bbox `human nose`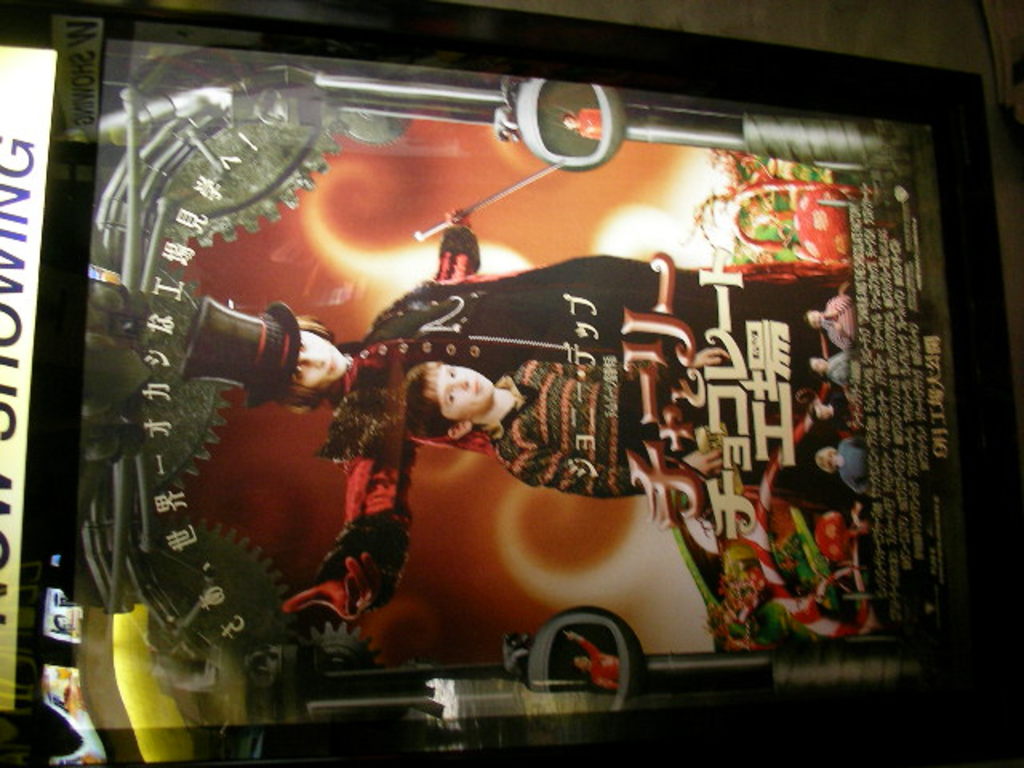
{"x1": 450, "y1": 376, "x2": 470, "y2": 390}
